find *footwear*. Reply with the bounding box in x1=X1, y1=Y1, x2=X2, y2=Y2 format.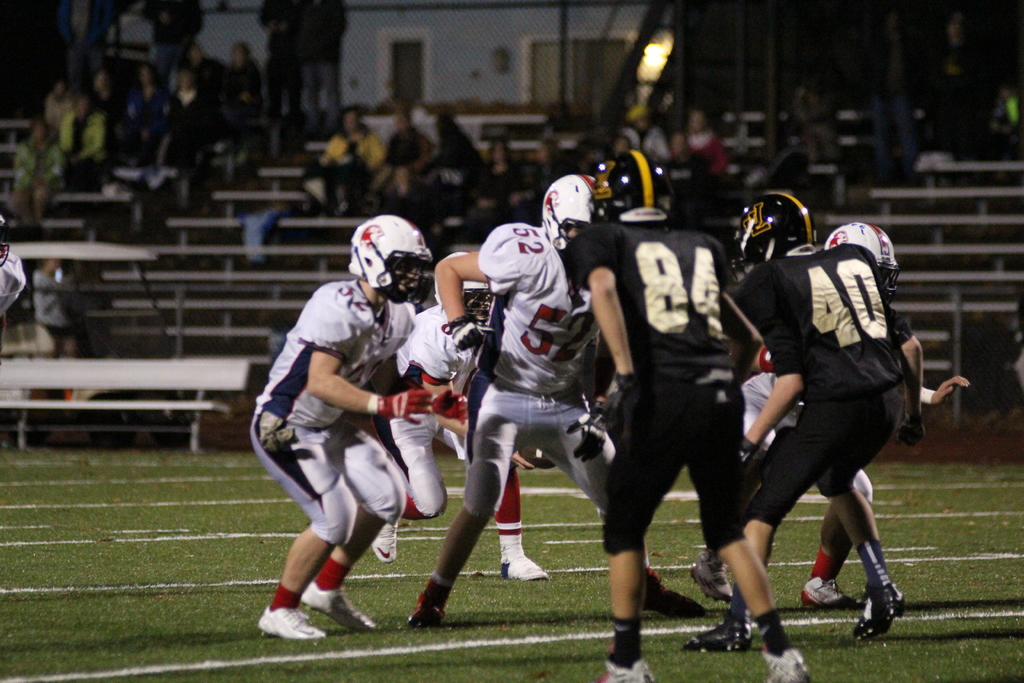
x1=641, y1=572, x2=703, y2=622.
